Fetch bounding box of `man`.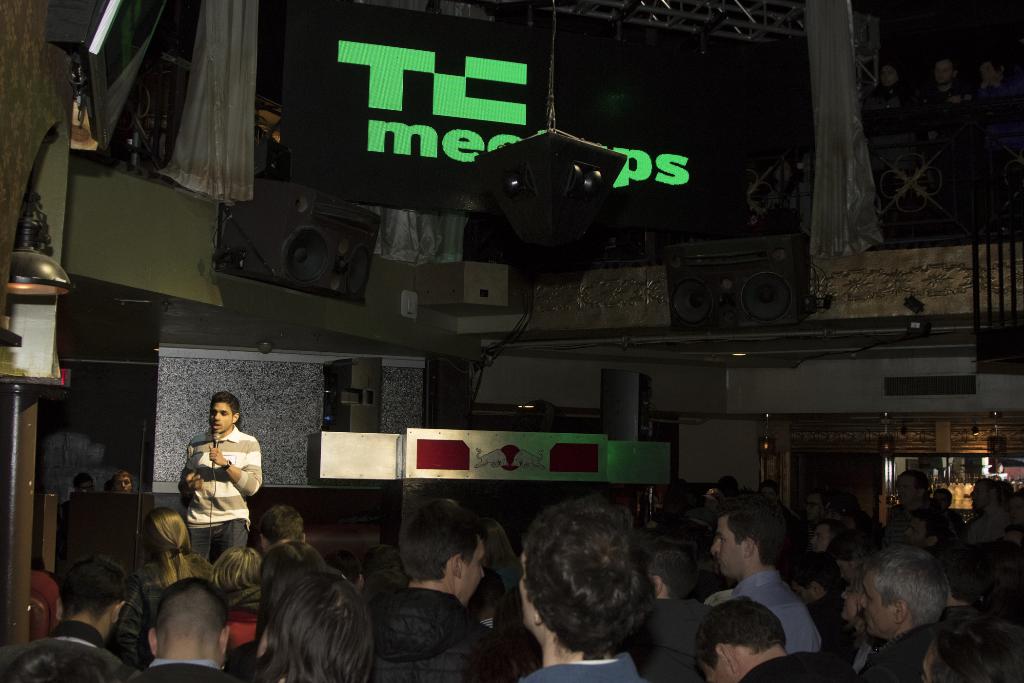
Bbox: select_region(0, 550, 125, 682).
